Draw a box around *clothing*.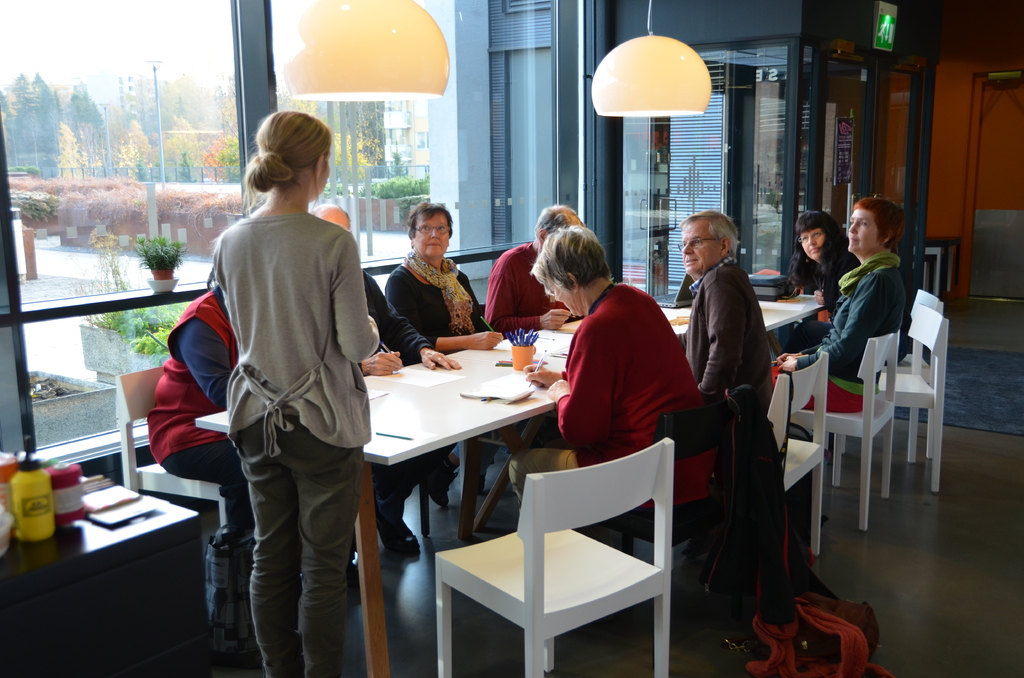
[485,245,578,331].
